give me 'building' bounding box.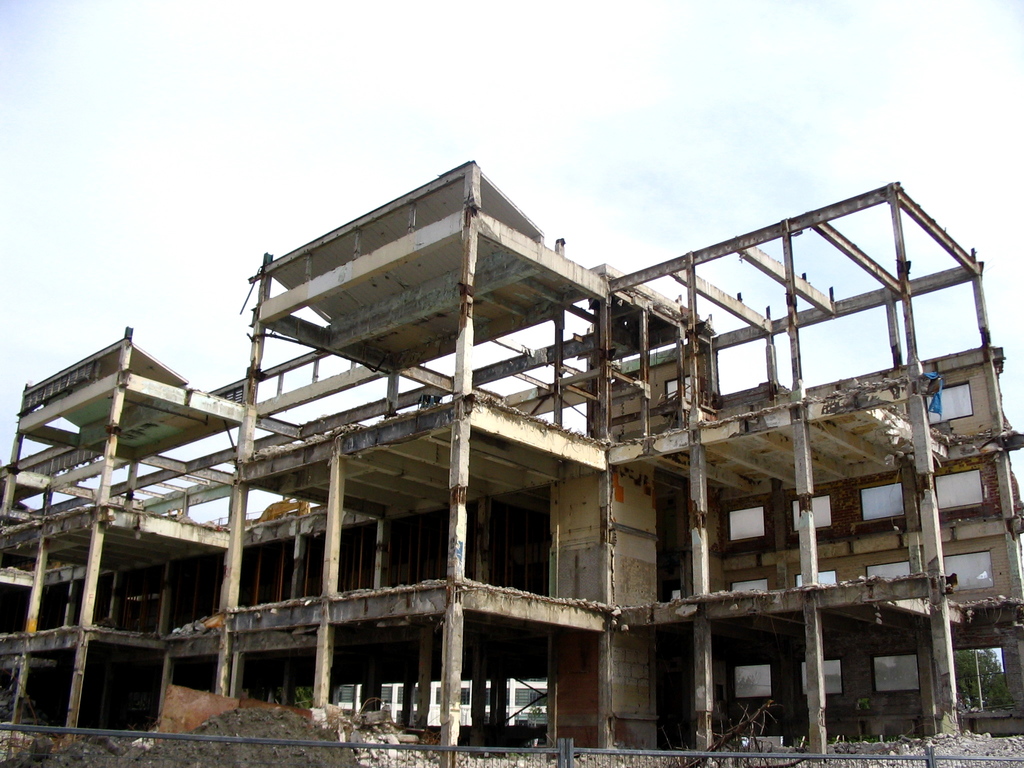
{"x1": 0, "y1": 158, "x2": 1023, "y2": 752}.
